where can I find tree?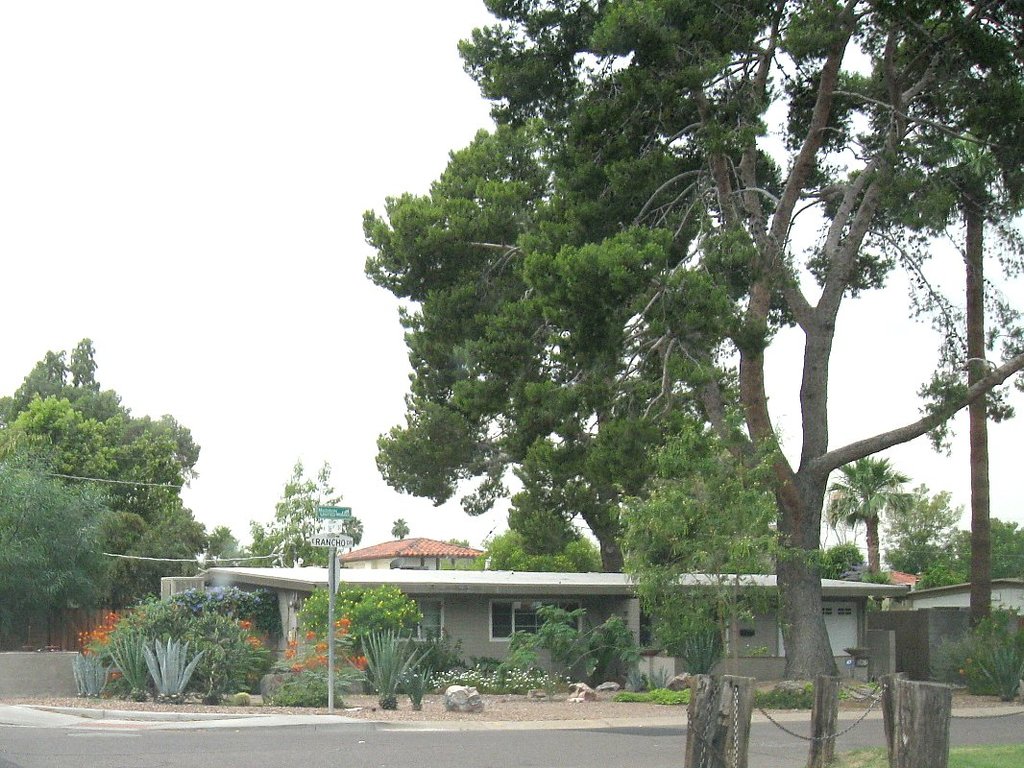
You can find it at box=[954, 604, 1023, 701].
